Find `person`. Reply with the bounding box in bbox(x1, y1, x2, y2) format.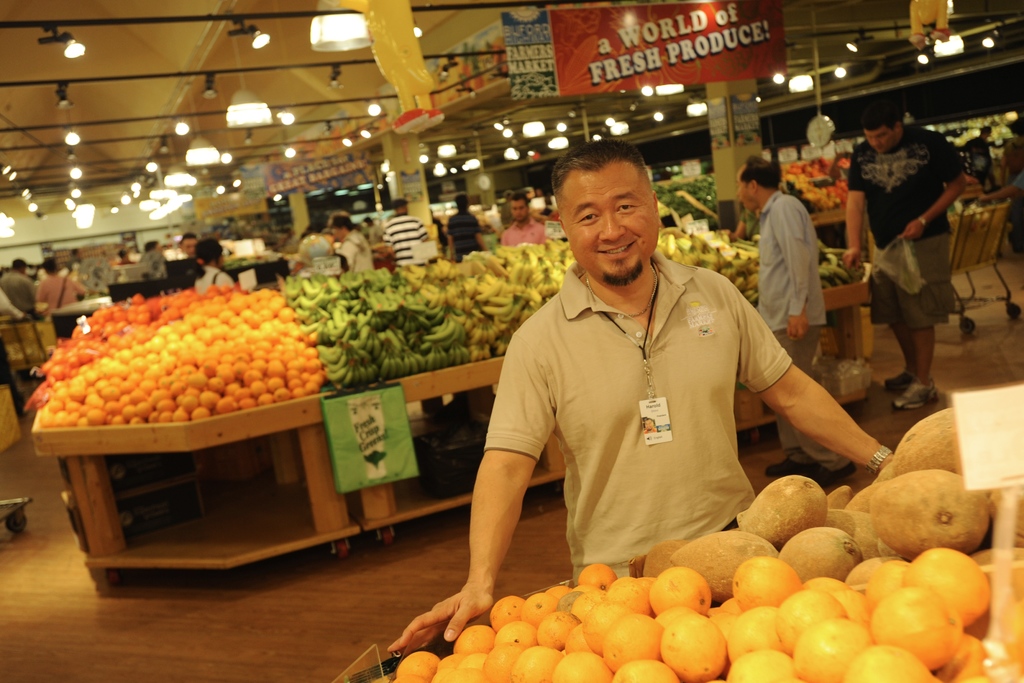
bbox(329, 208, 378, 273).
